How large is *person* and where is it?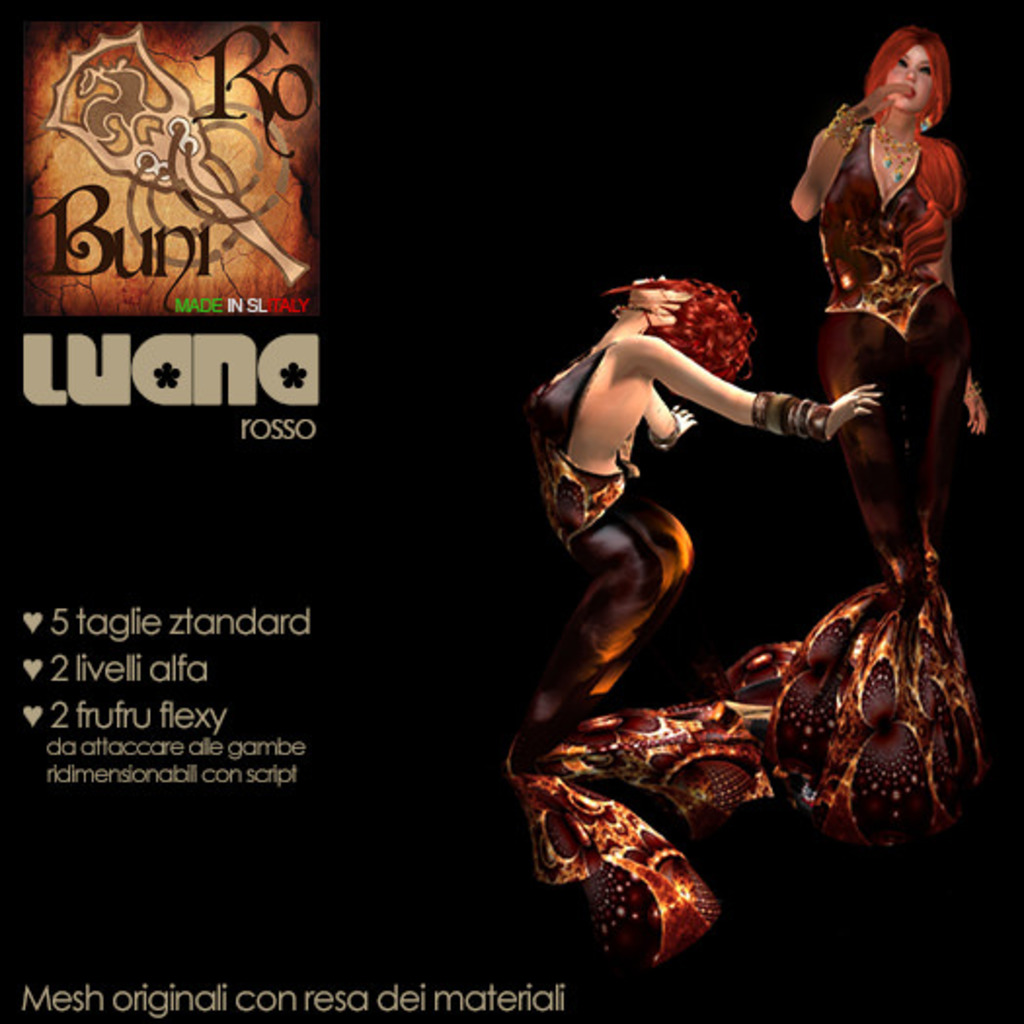
Bounding box: 503/211/878/936.
